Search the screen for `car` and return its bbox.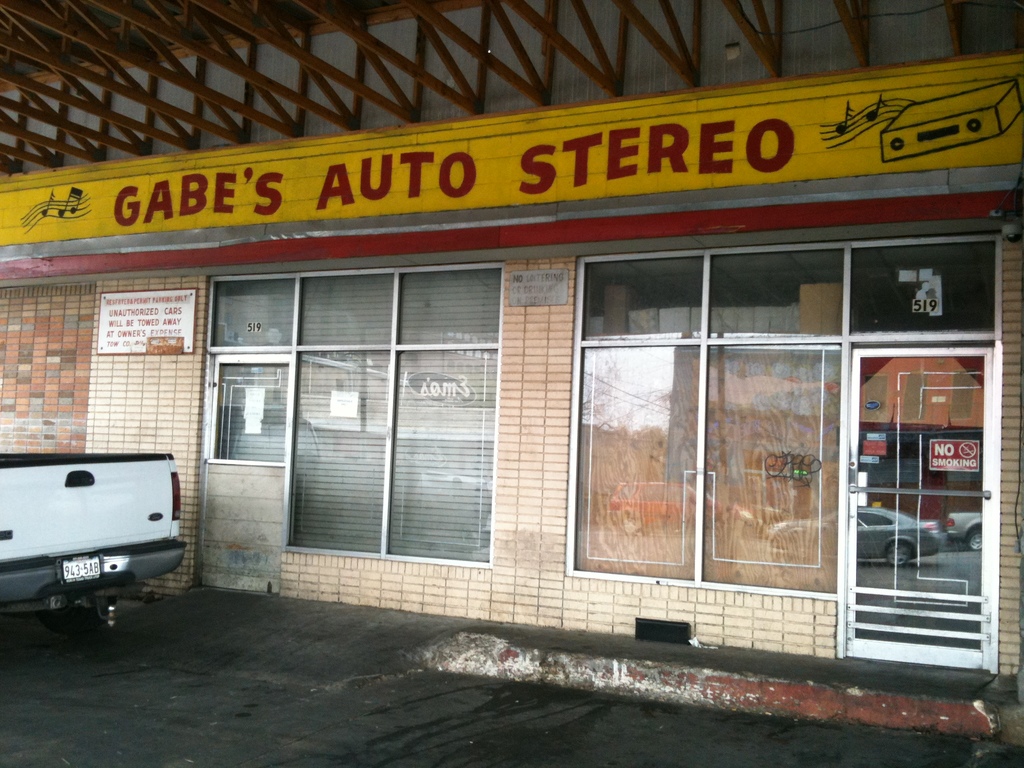
Found: box=[602, 477, 717, 534].
